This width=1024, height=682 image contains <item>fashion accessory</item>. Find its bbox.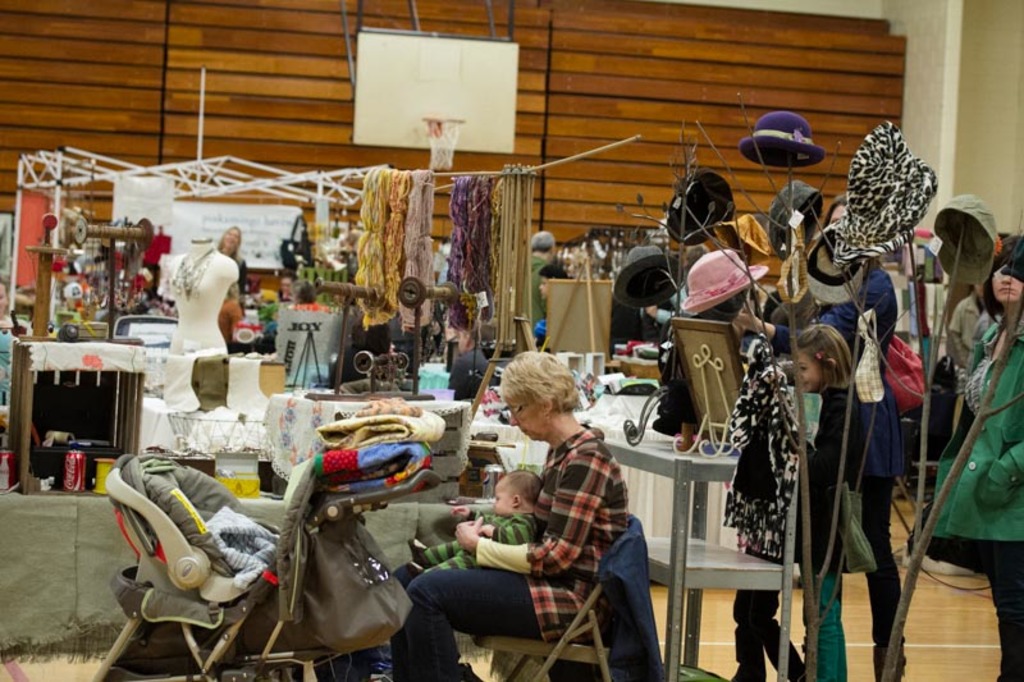
left=877, top=329, right=925, bottom=415.
